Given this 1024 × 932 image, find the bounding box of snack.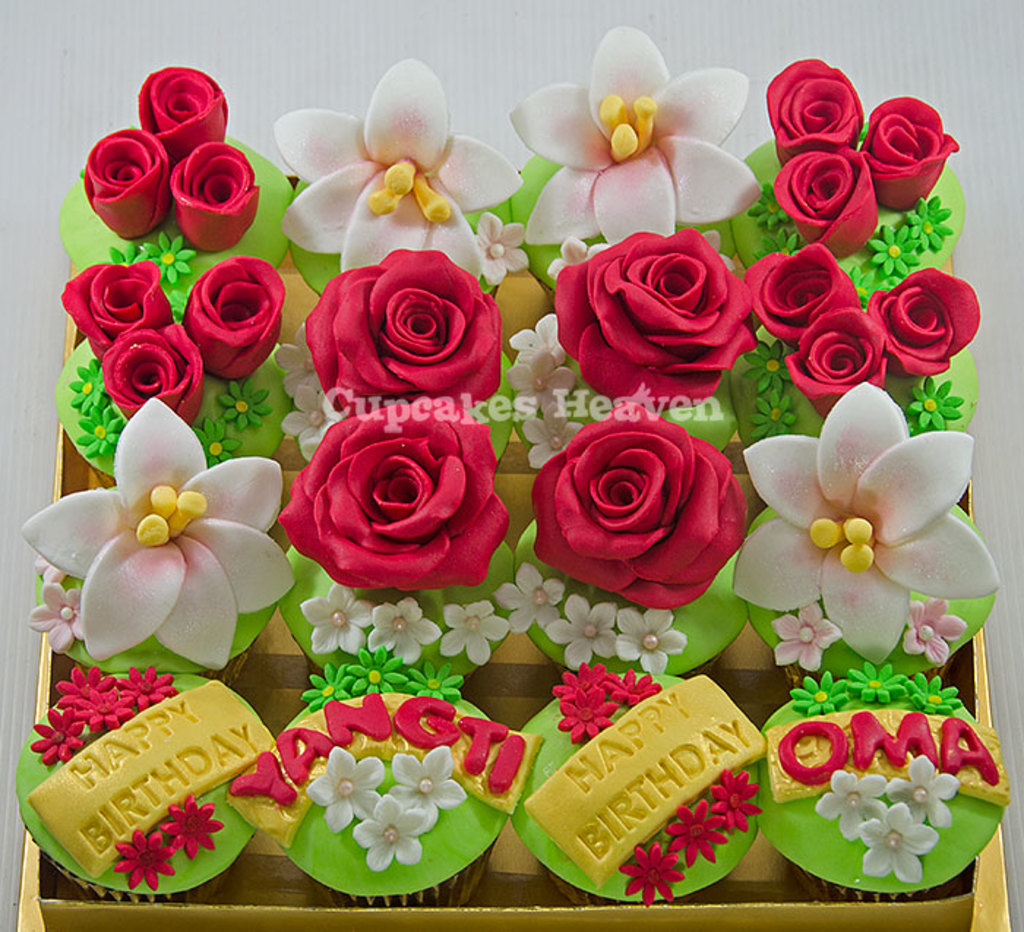
detection(42, 244, 313, 473).
